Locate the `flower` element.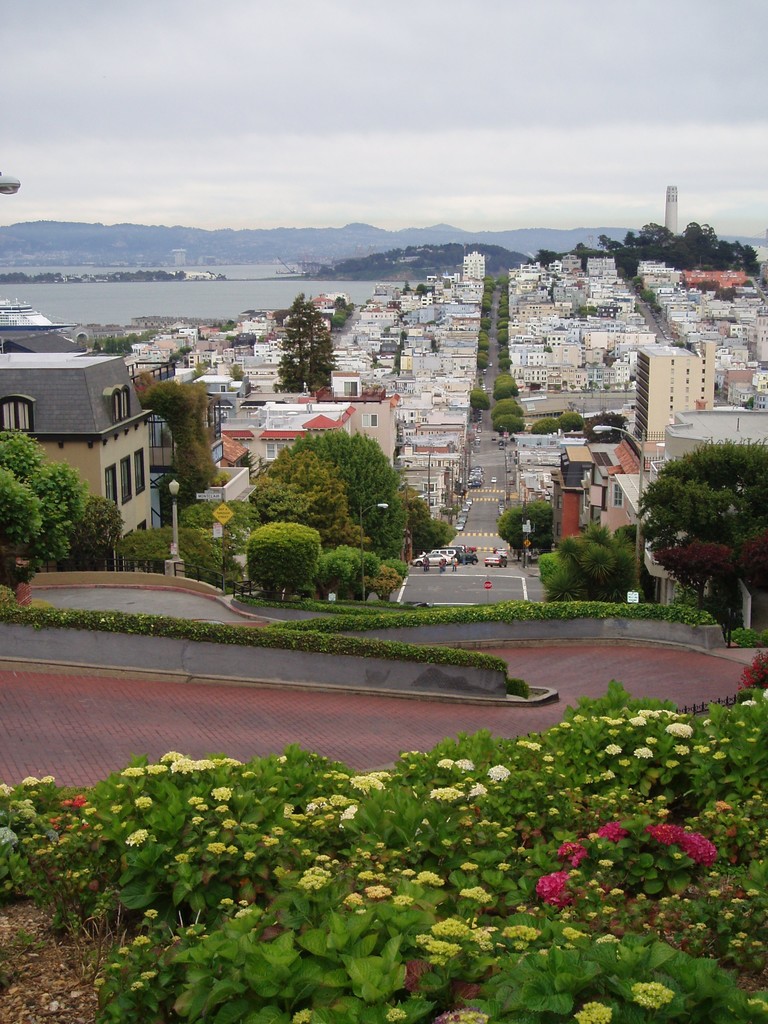
Element bbox: 575,998,611,1023.
